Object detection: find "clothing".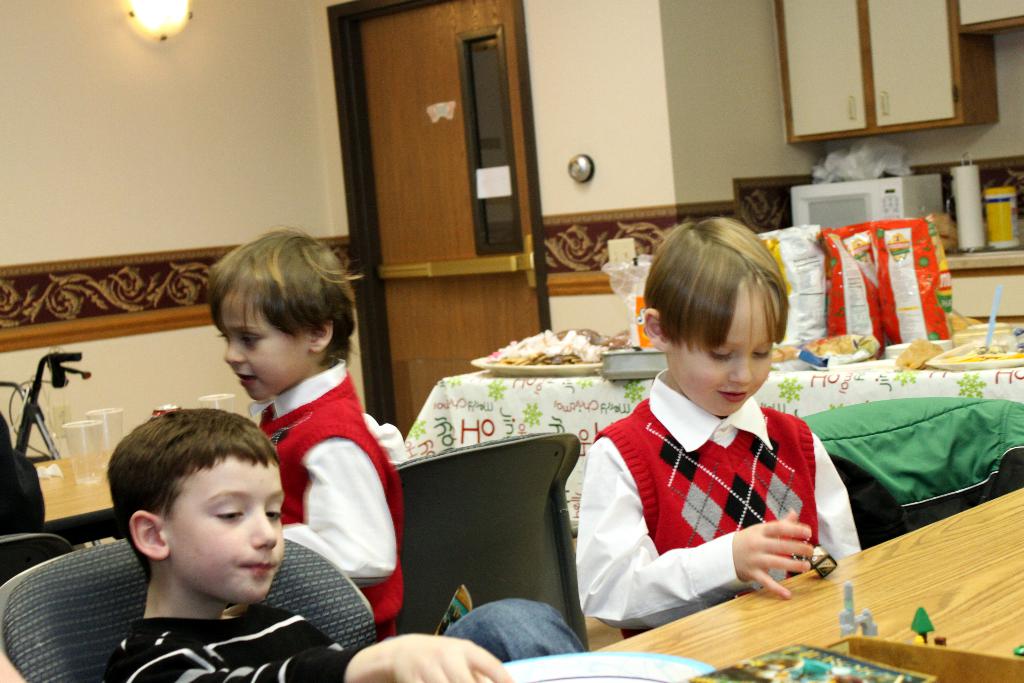
[x1=109, y1=600, x2=360, y2=682].
